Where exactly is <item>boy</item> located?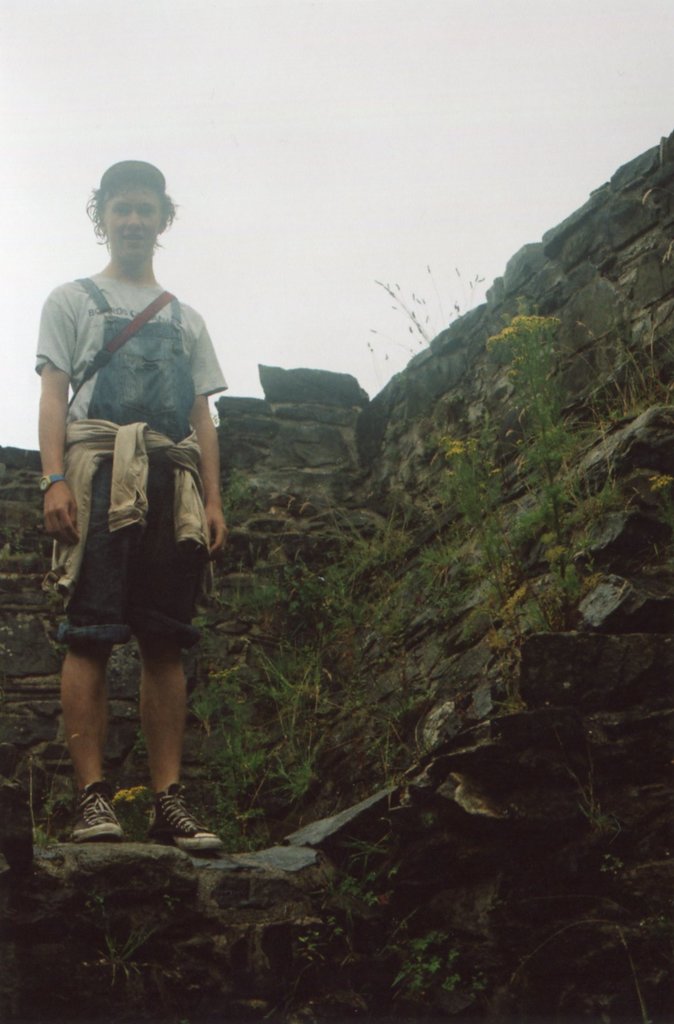
Its bounding box is <bbox>30, 161, 229, 859</bbox>.
